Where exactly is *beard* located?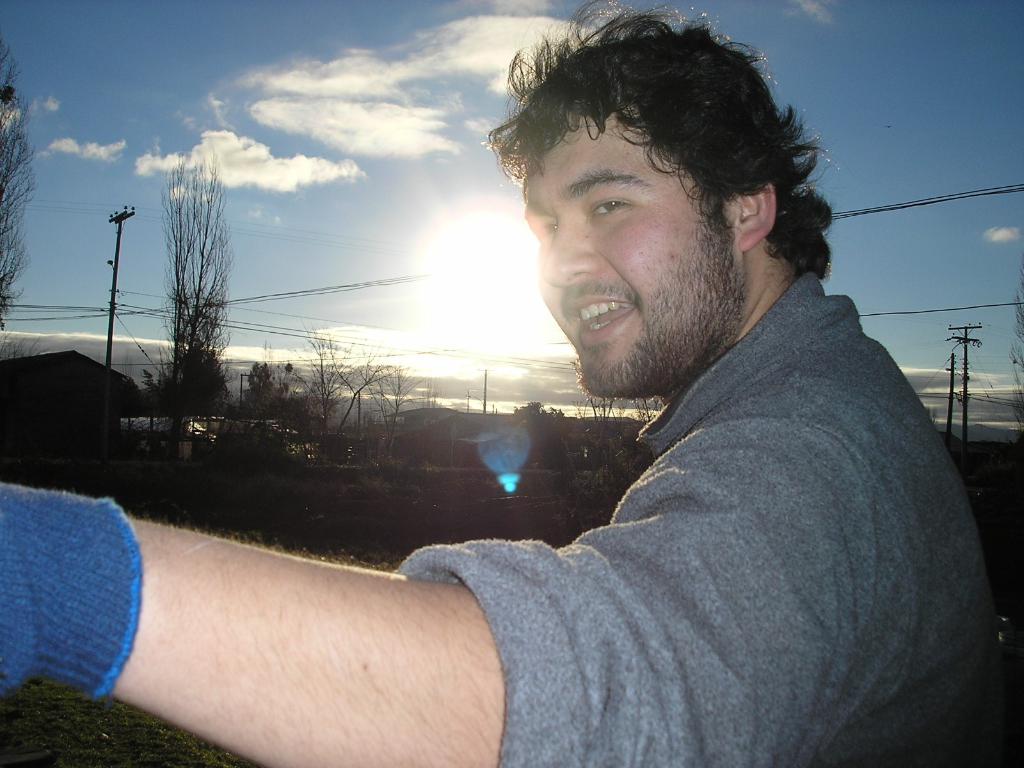
Its bounding box is (x1=529, y1=191, x2=750, y2=367).
